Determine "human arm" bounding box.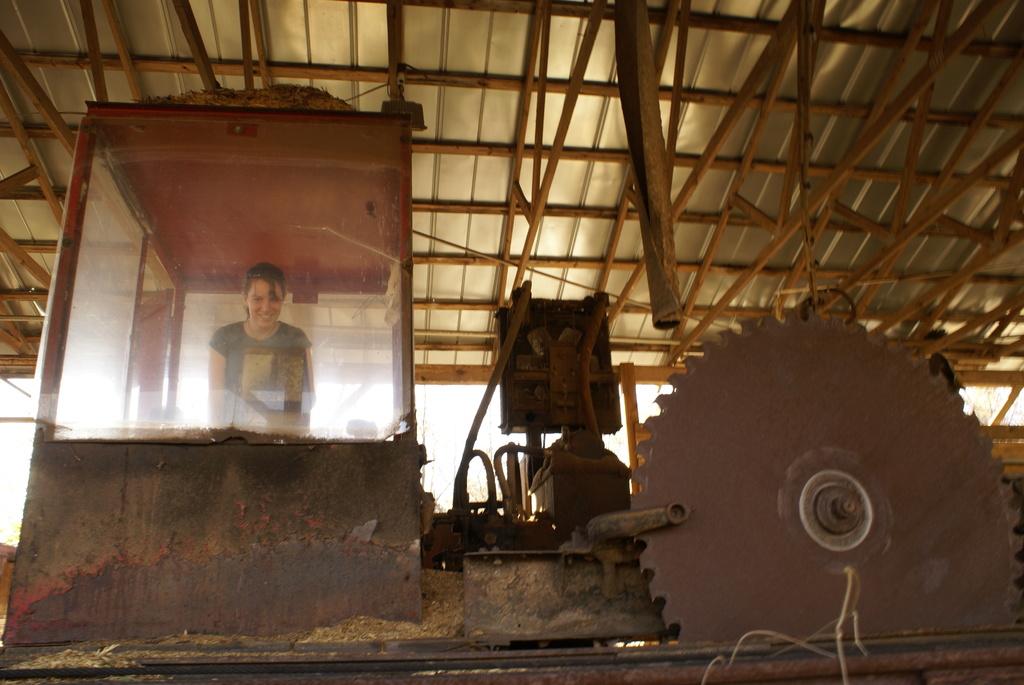
Determined: bbox=[205, 329, 227, 427].
